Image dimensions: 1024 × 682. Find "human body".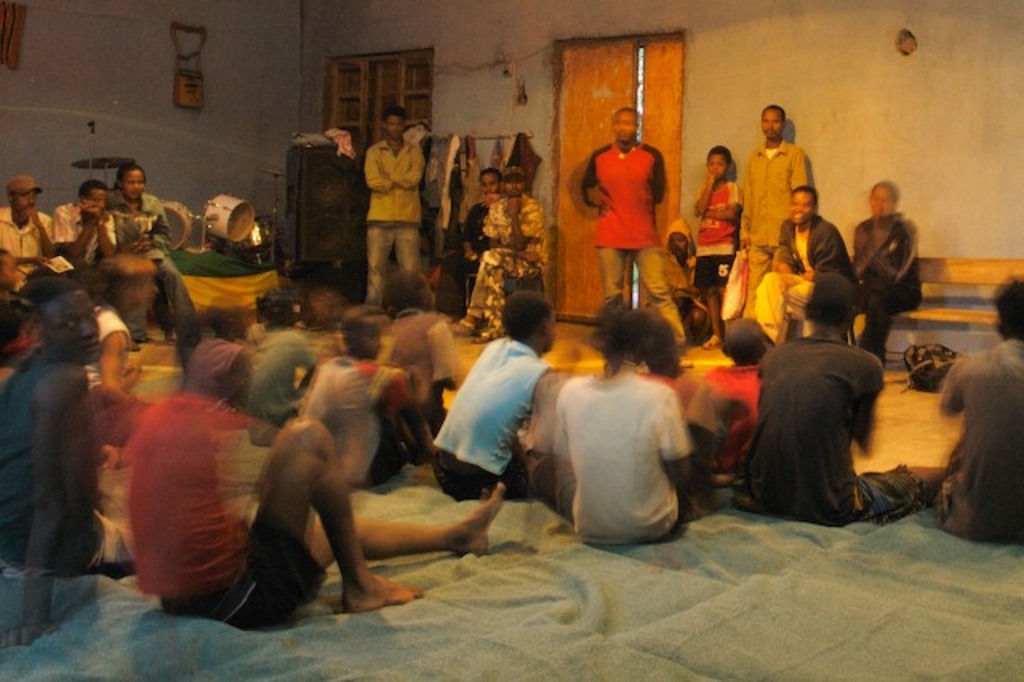
rect(125, 311, 512, 616).
